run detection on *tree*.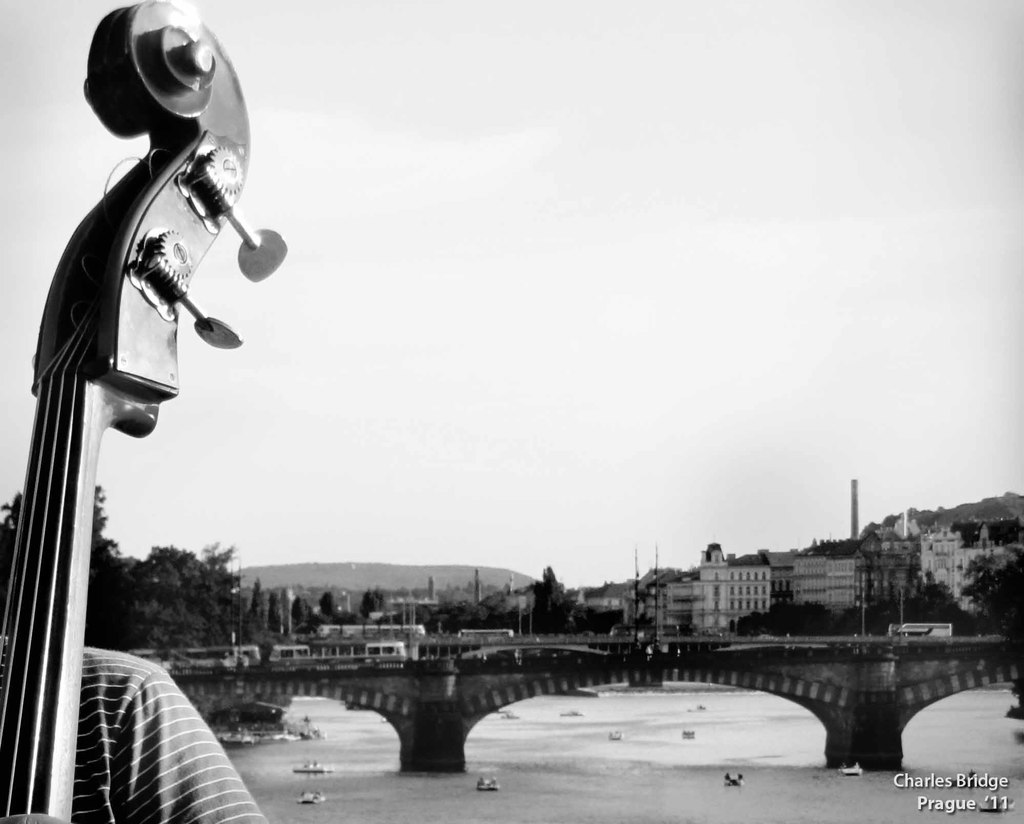
Result: crop(377, 583, 390, 620).
